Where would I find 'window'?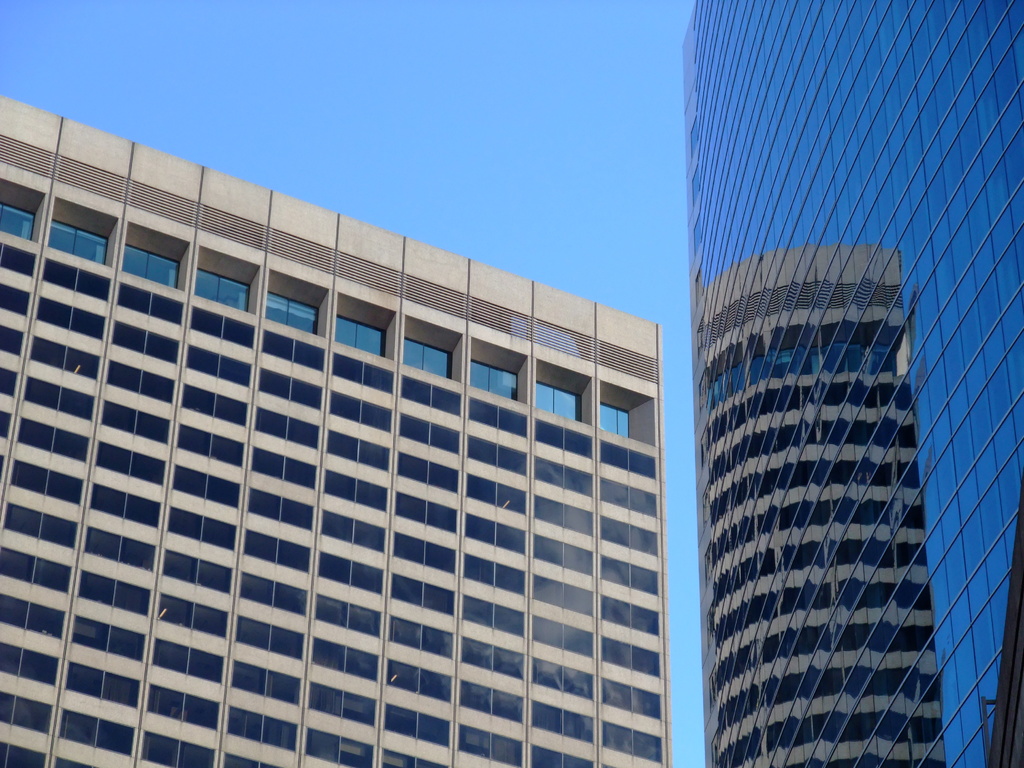
At (x1=595, y1=404, x2=630, y2=440).
